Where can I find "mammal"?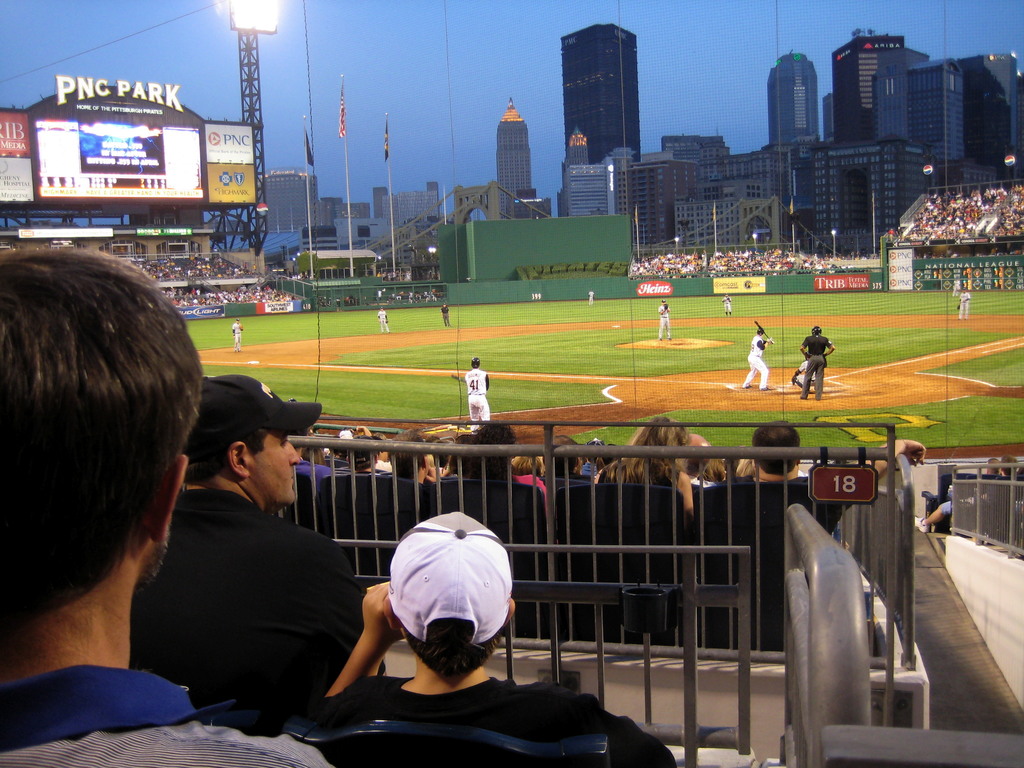
You can find it at rect(233, 318, 243, 355).
